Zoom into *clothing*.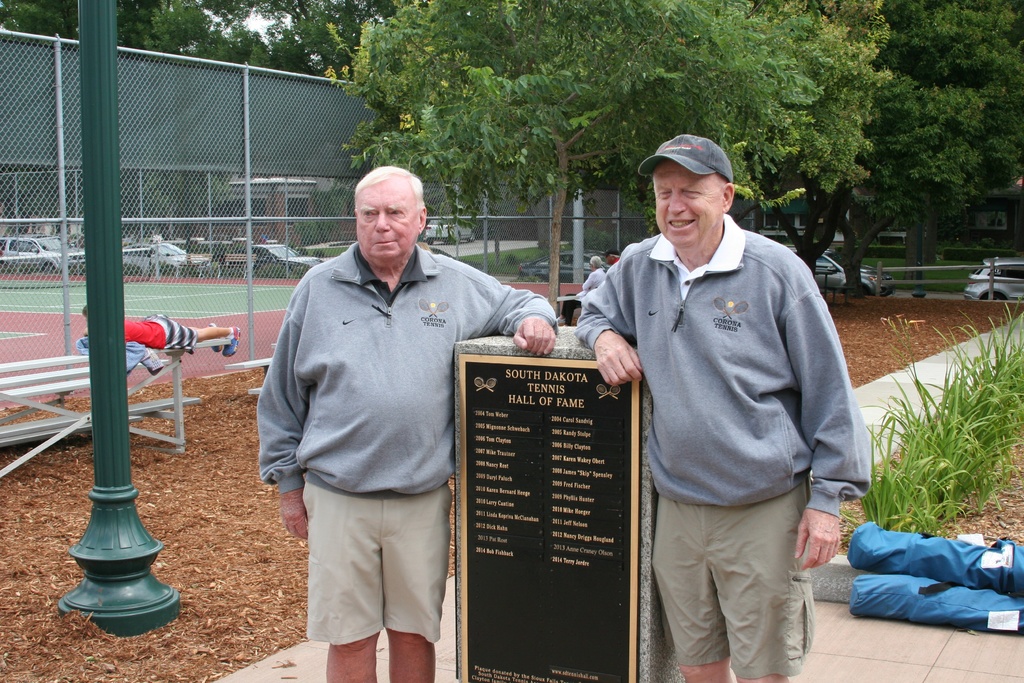
Zoom target: [606,186,868,638].
